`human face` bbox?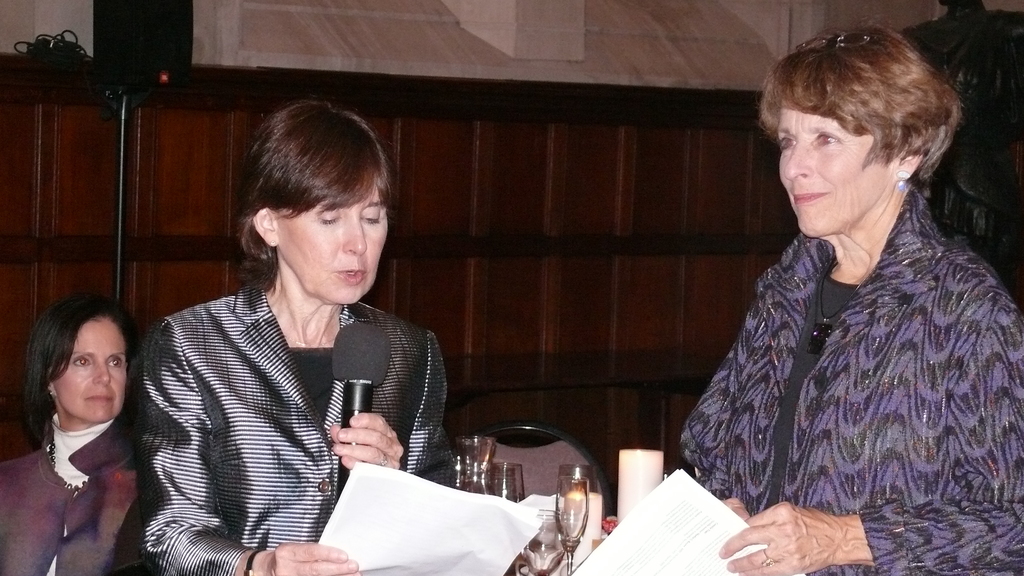
detection(51, 318, 125, 423)
